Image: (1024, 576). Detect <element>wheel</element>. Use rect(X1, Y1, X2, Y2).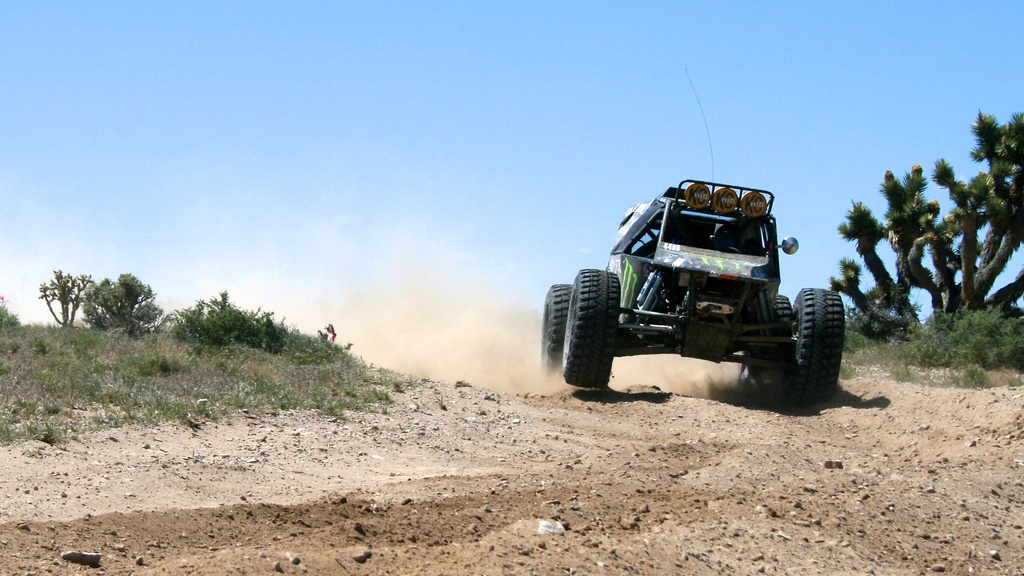
rect(562, 257, 616, 398).
